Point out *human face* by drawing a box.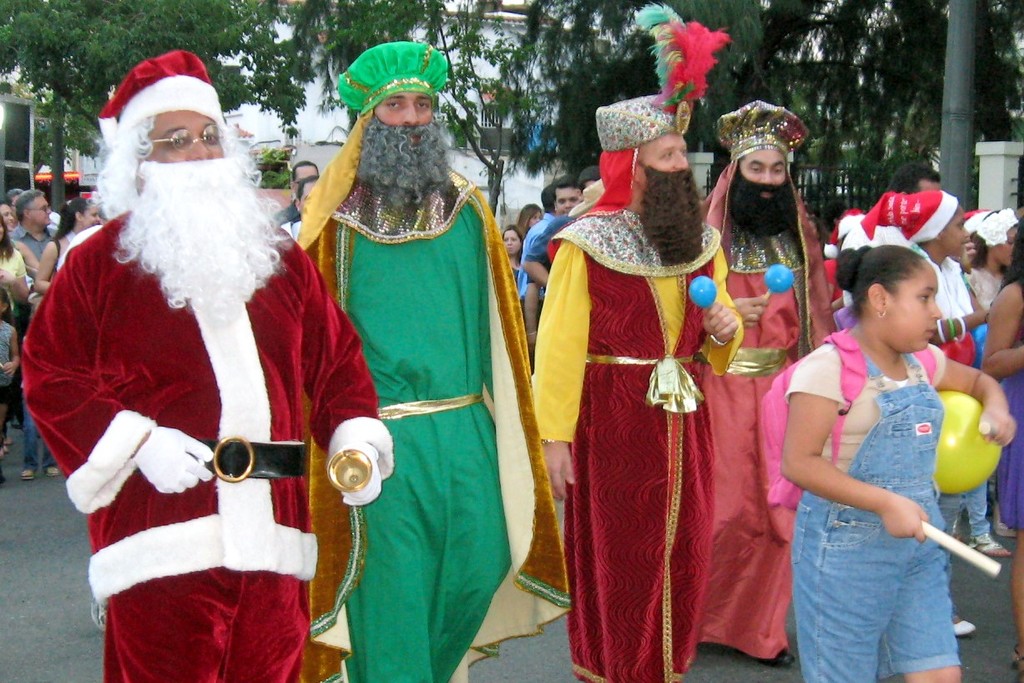
detection(296, 166, 325, 181).
